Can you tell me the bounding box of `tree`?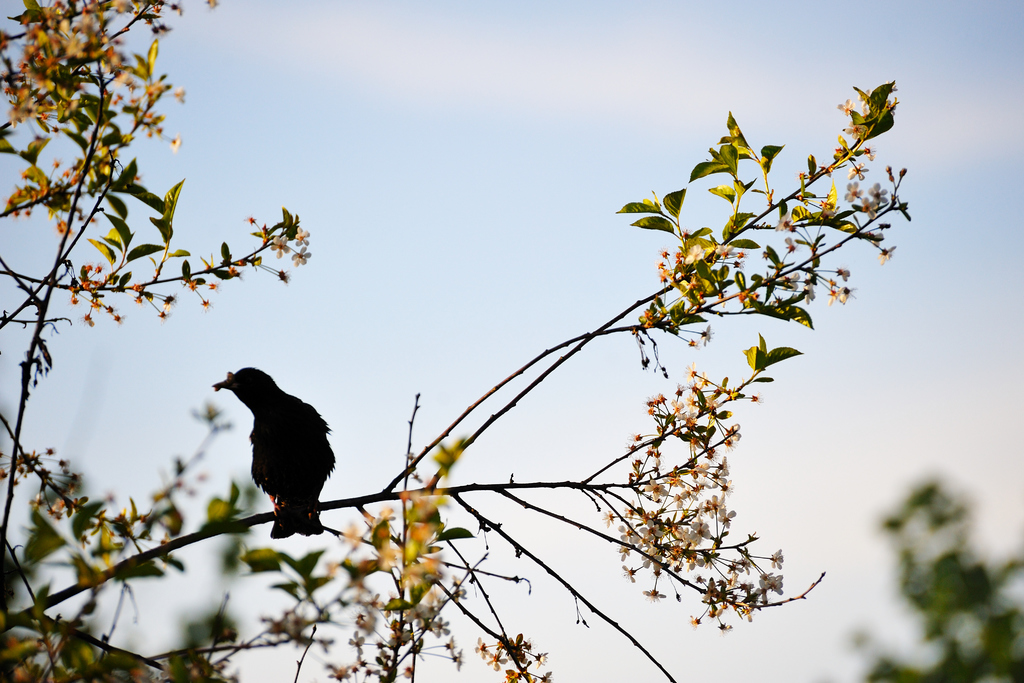
region(0, 0, 918, 682).
